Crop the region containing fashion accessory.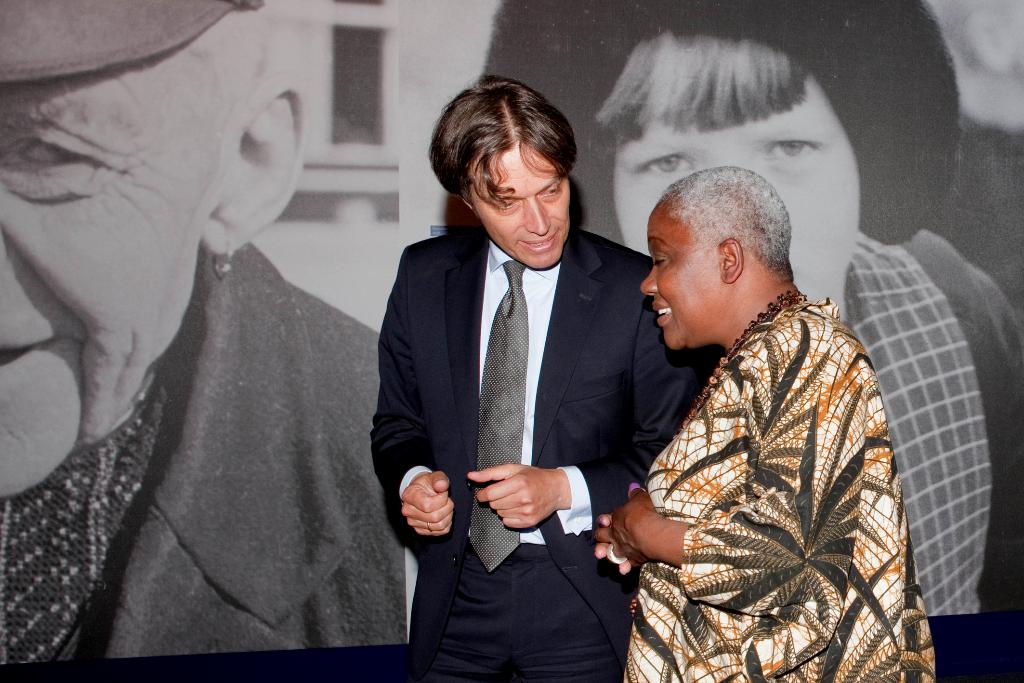
Crop region: region(672, 290, 808, 440).
